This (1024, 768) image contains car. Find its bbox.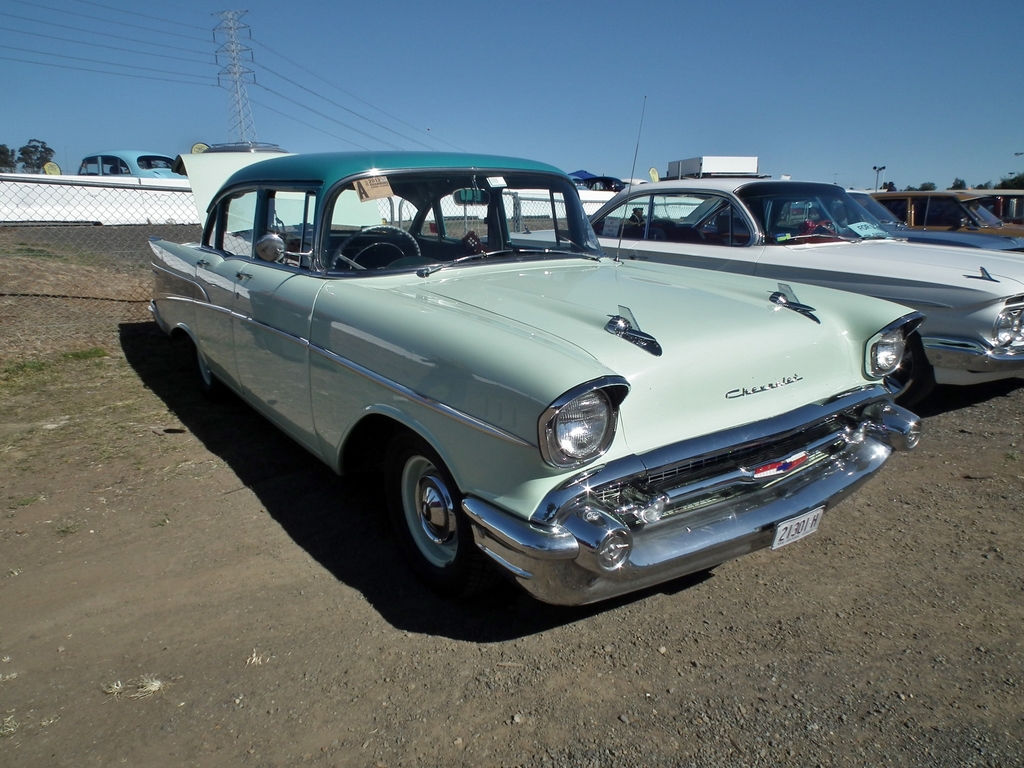
crop(623, 177, 650, 185).
